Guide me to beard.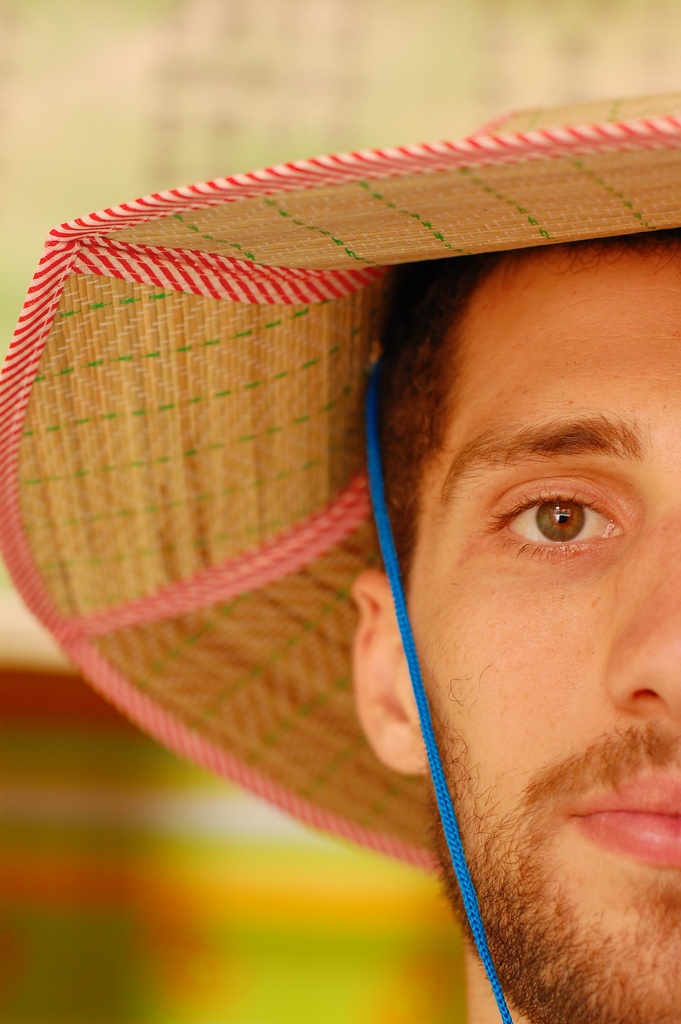
Guidance: {"left": 413, "top": 664, "right": 680, "bottom": 1023}.
